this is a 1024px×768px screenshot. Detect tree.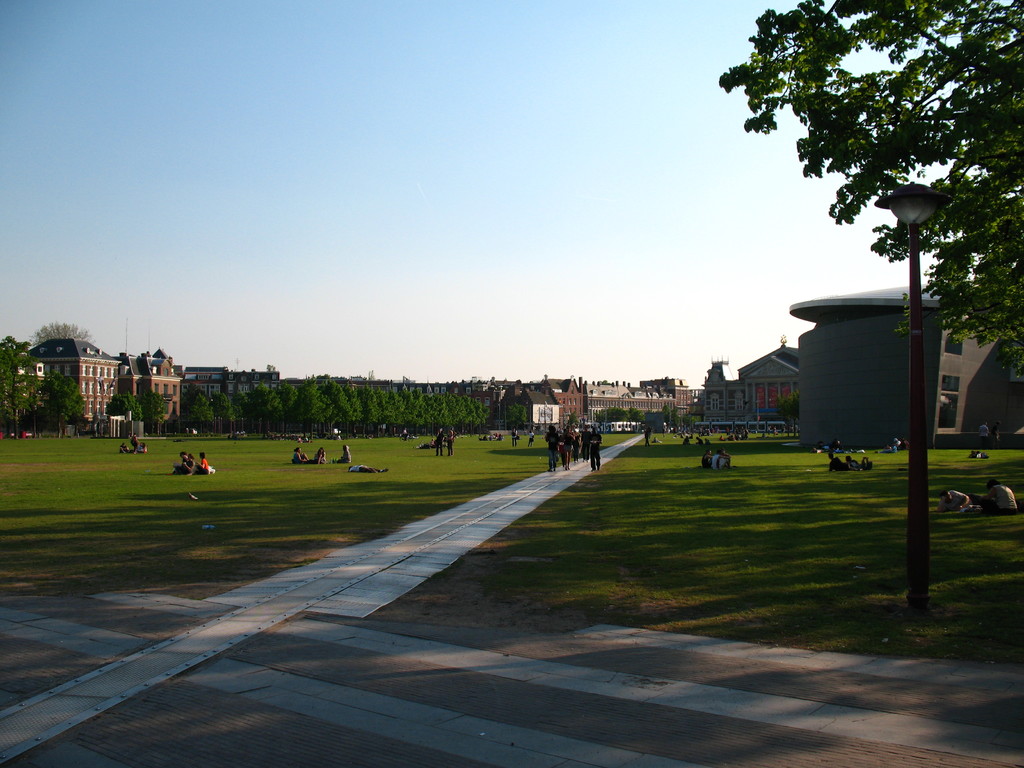
bbox(132, 388, 166, 444).
